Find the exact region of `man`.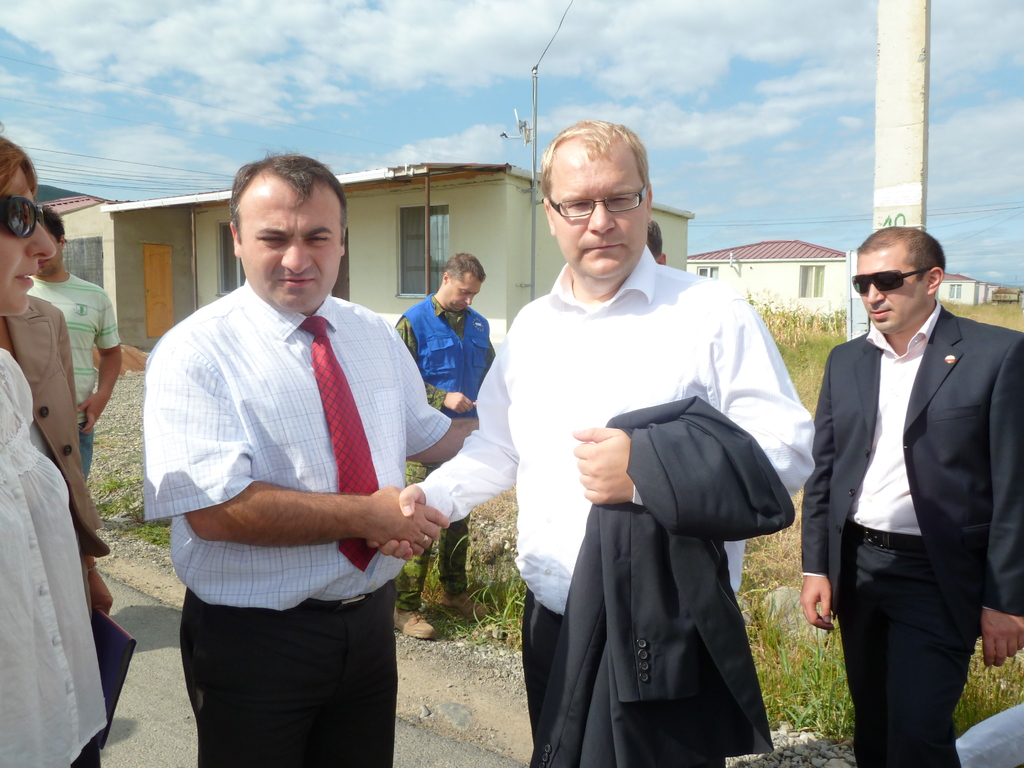
Exact region: crop(145, 145, 449, 767).
